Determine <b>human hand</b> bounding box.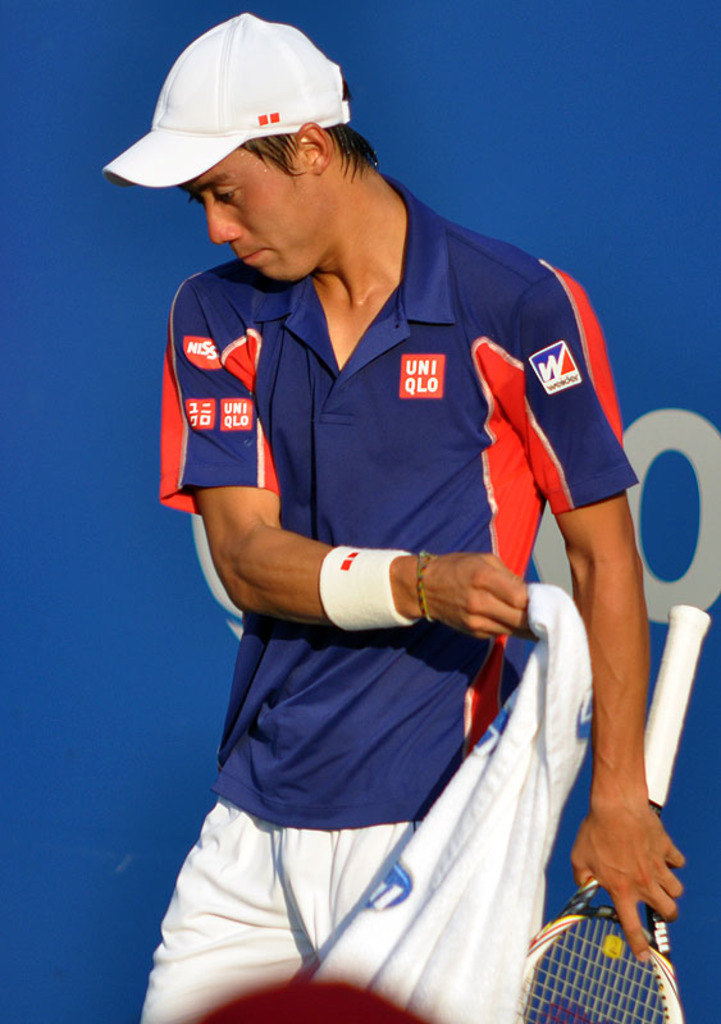
Determined: [572,791,685,968].
